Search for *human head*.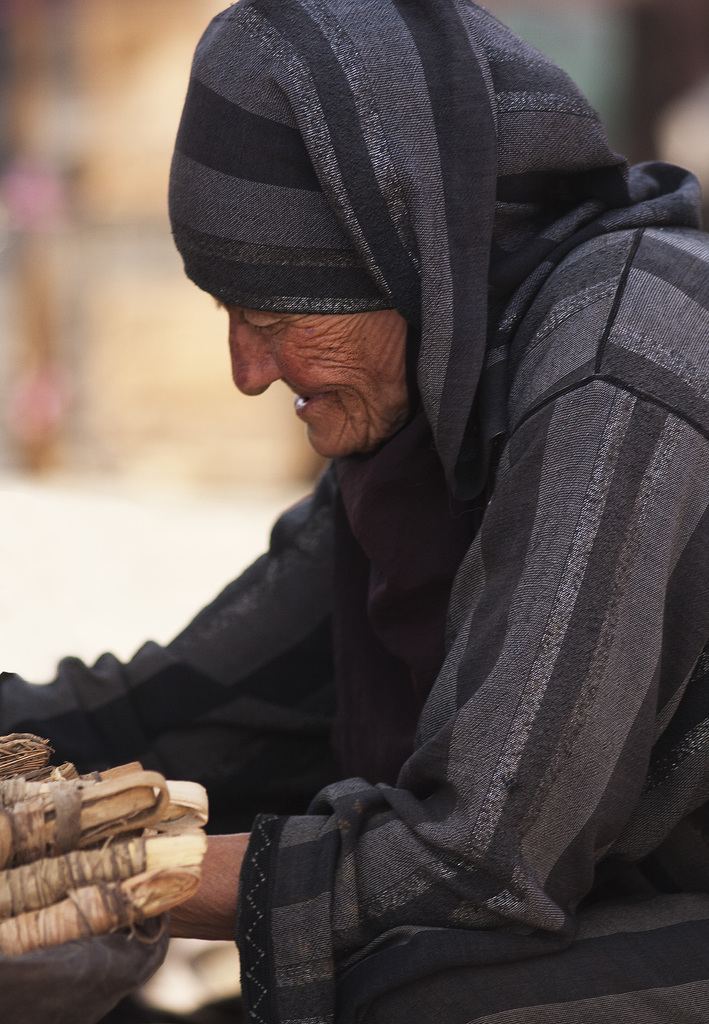
Found at 145, 20, 611, 483.
